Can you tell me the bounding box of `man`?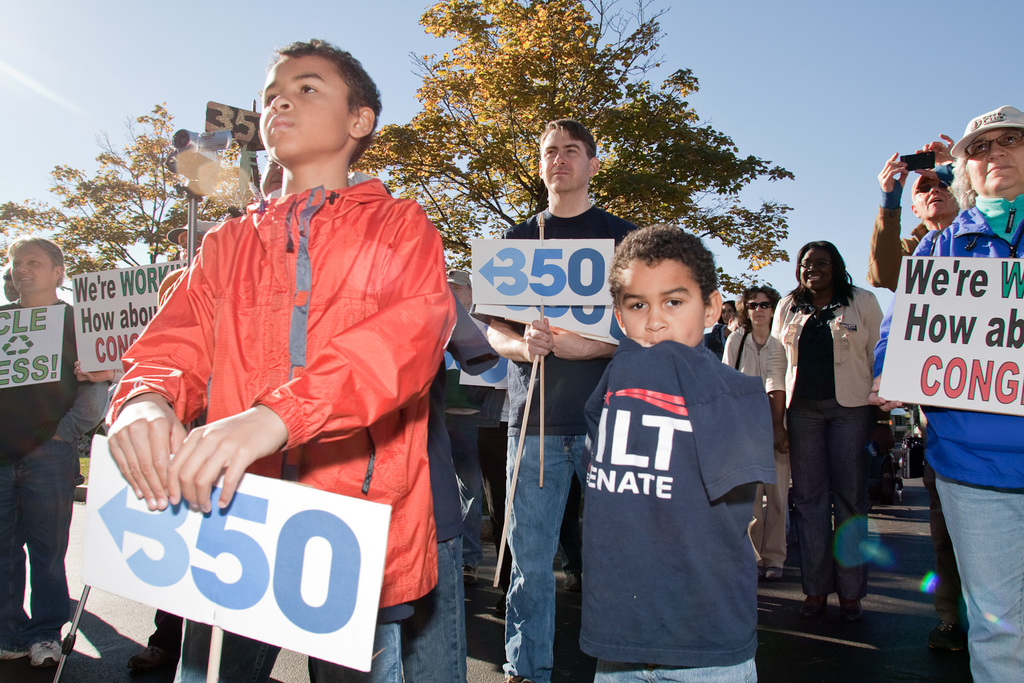
(489,118,629,682).
